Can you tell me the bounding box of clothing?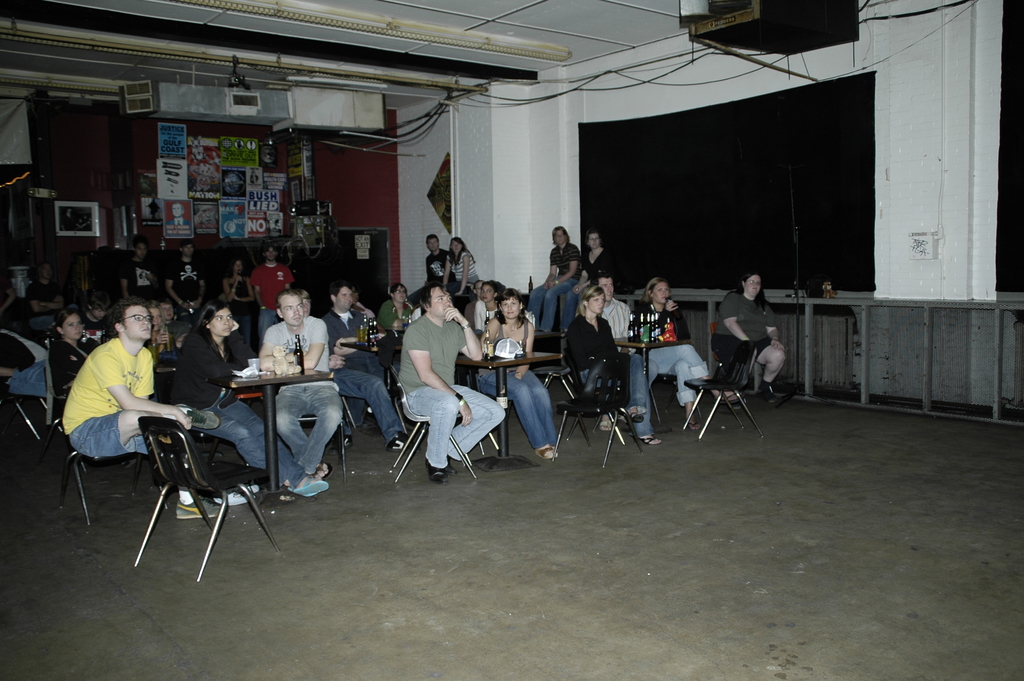
bbox(175, 329, 304, 486).
